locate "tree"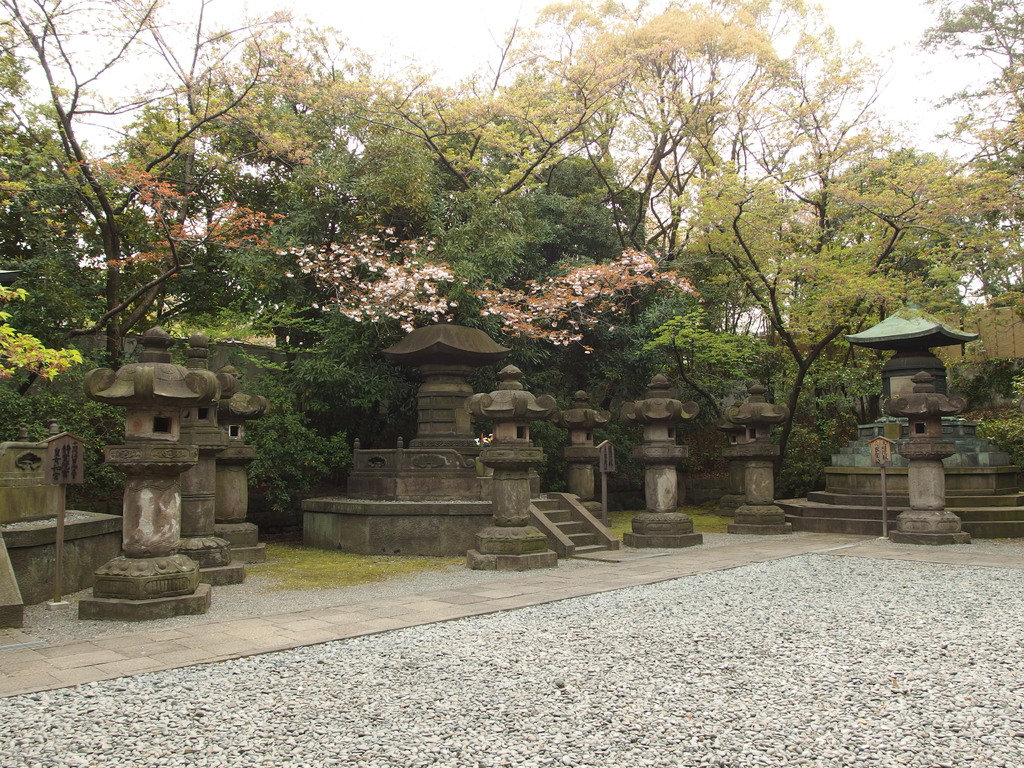
{"left": 575, "top": 0, "right": 752, "bottom": 256}
